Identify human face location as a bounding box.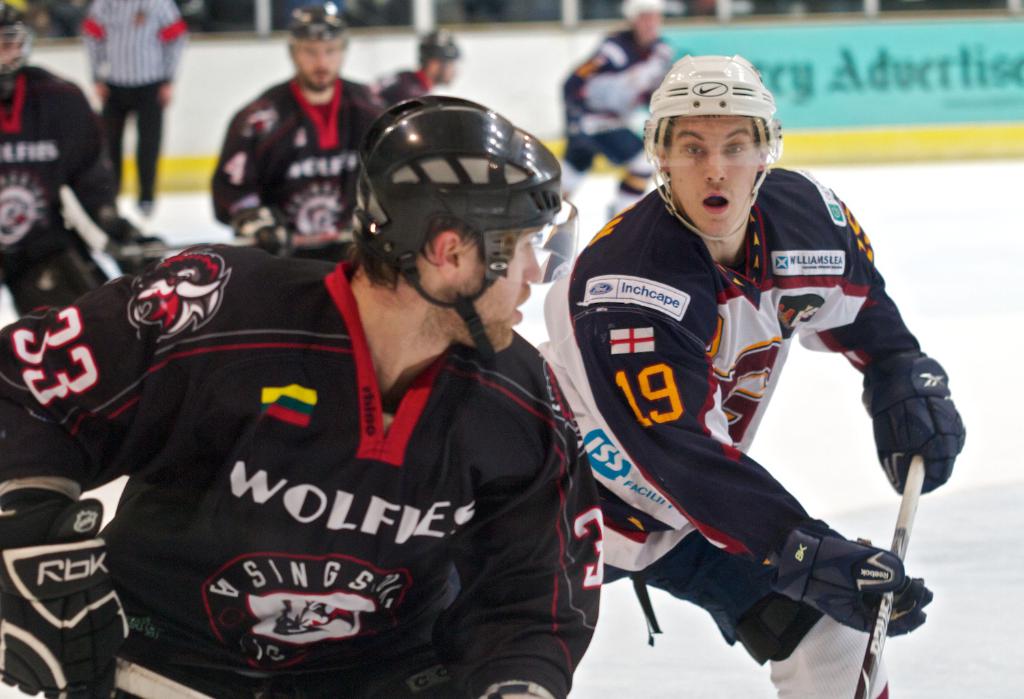
crop(668, 122, 756, 233).
